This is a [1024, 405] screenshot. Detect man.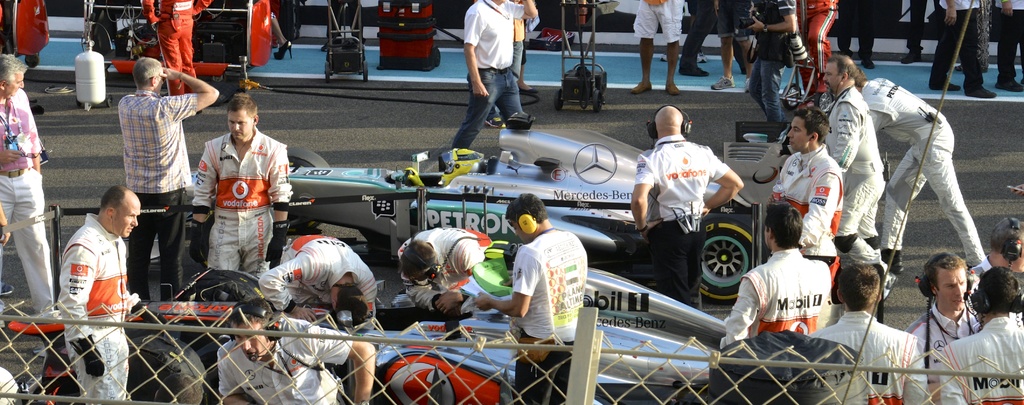
<region>209, 300, 383, 404</region>.
